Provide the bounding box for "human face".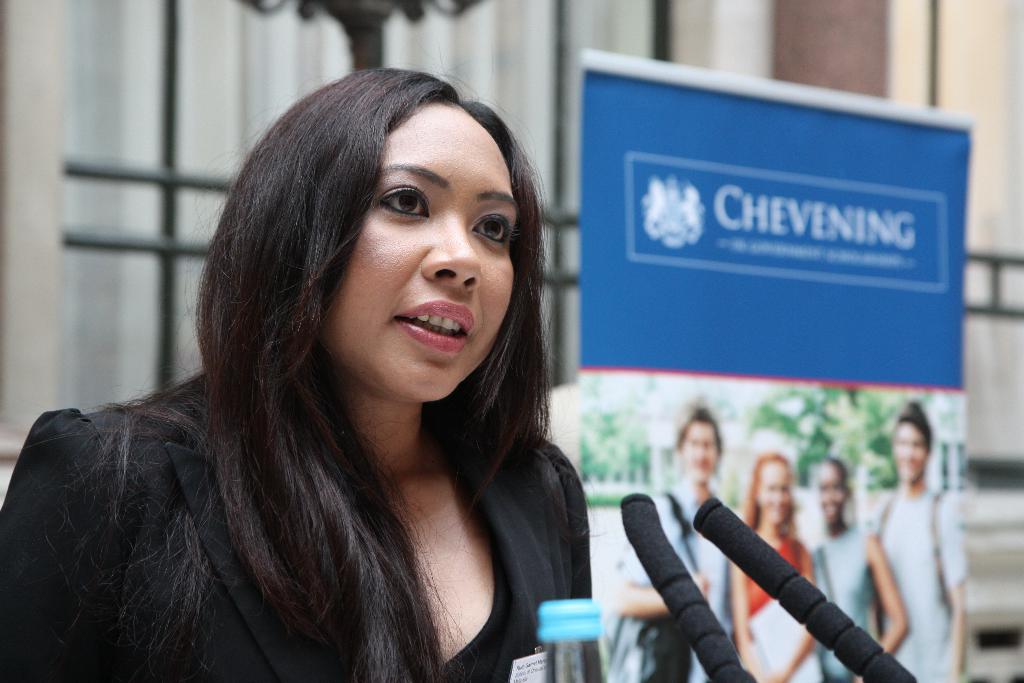
x1=754, y1=462, x2=792, y2=525.
